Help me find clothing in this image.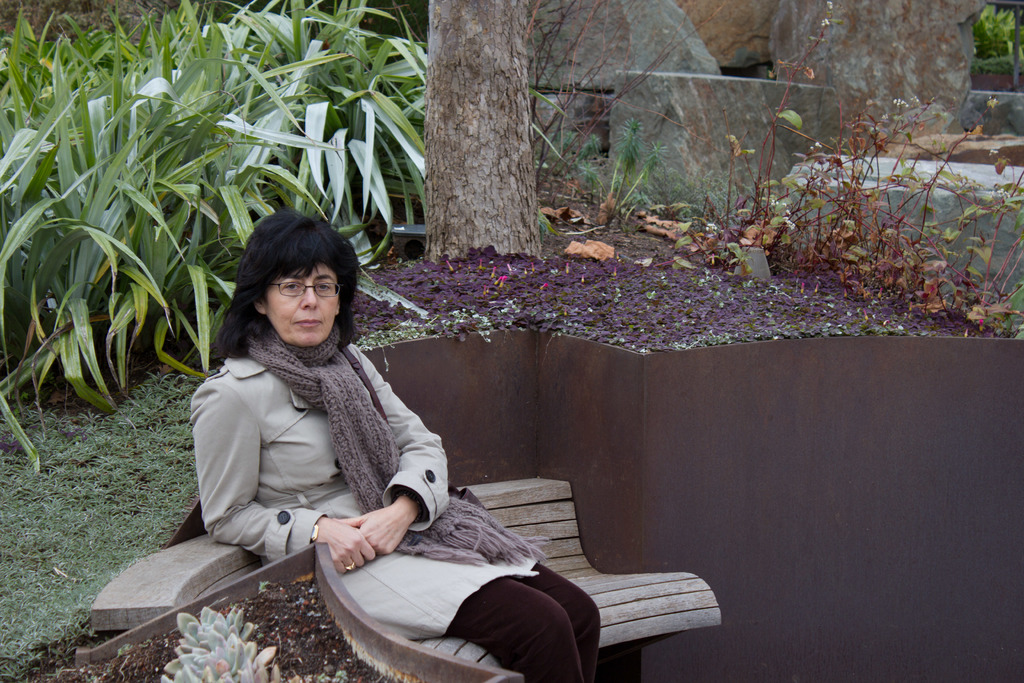
Found it: [left=179, top=318, right=600, bottom=682].
